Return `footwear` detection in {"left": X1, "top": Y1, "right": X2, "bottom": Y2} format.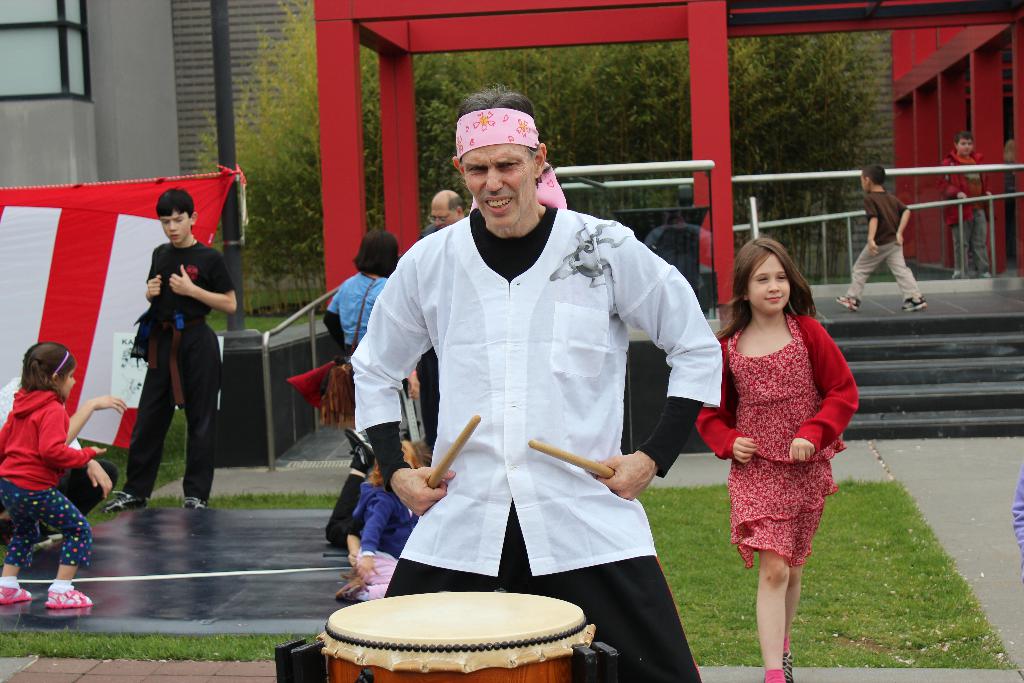
{"left": 336, "top": 577, "right": 365, "bottom": 601}.
